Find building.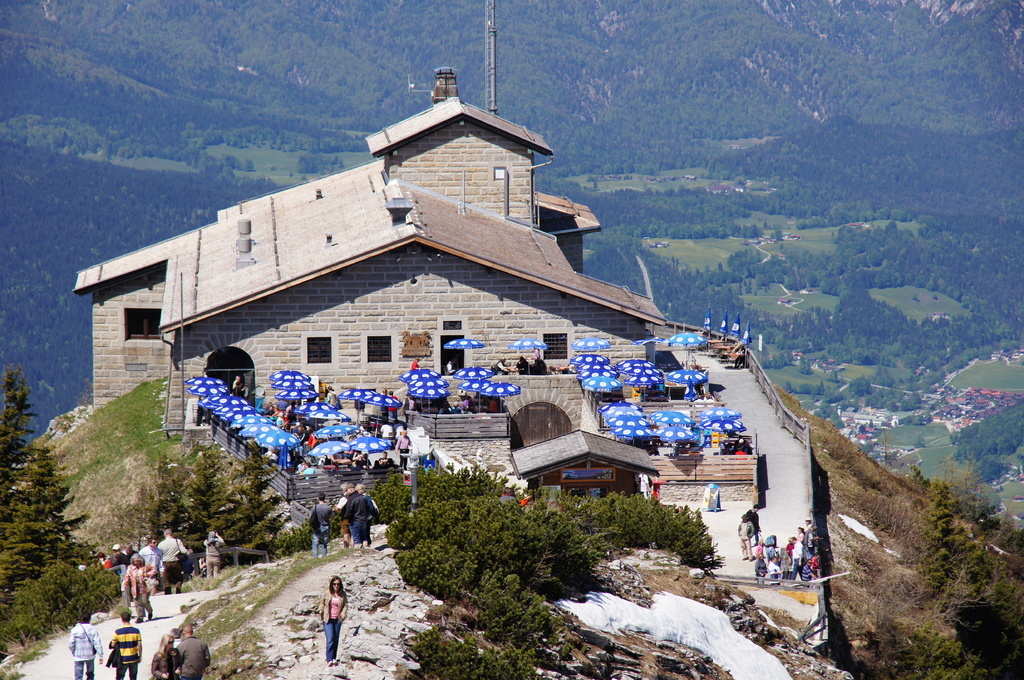
x1=69, y1=65, x2=661, y2=532.
